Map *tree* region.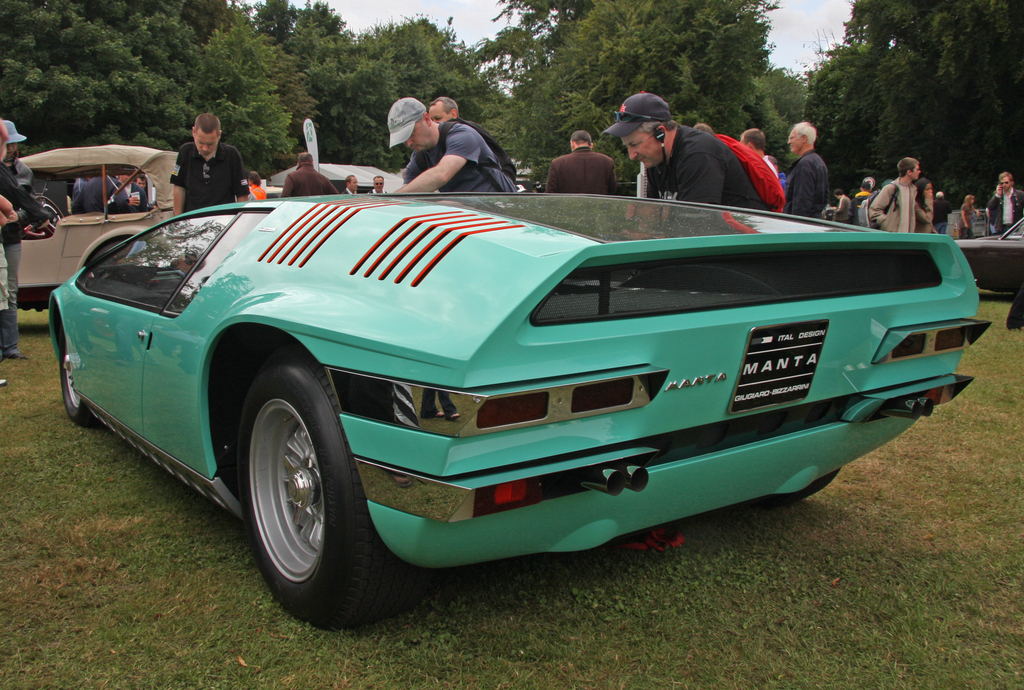
Mapped to Rect(0, 0, 202, 152).
